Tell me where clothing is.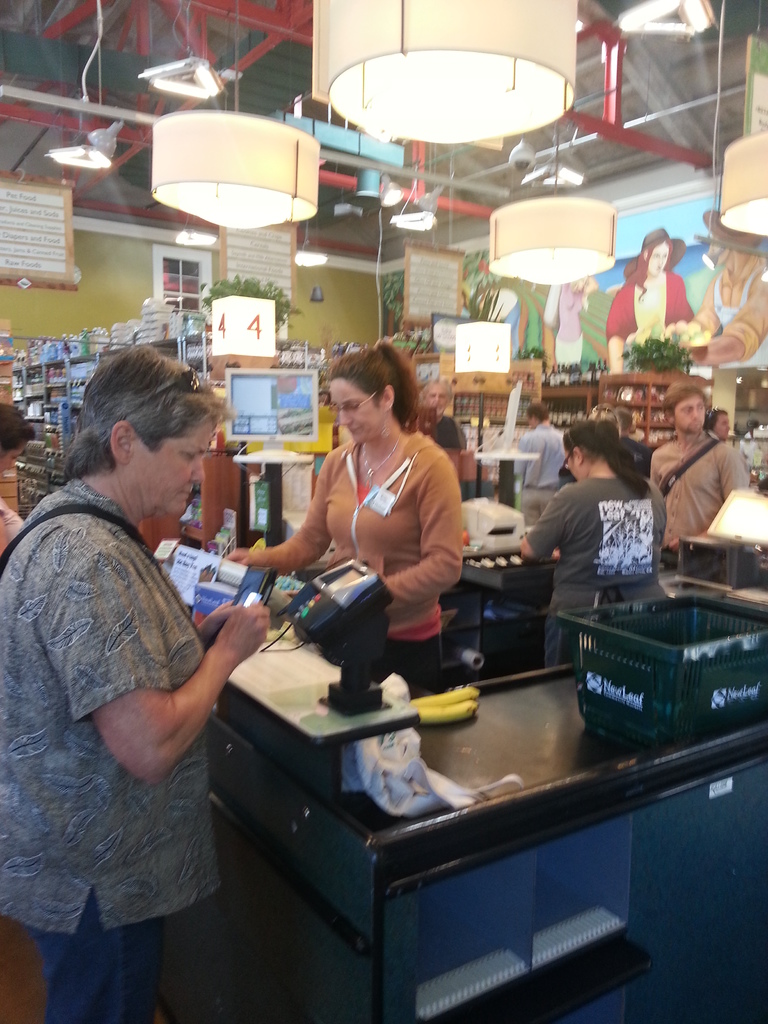
clothing is at l=0, t=502, r=24, b=543.
